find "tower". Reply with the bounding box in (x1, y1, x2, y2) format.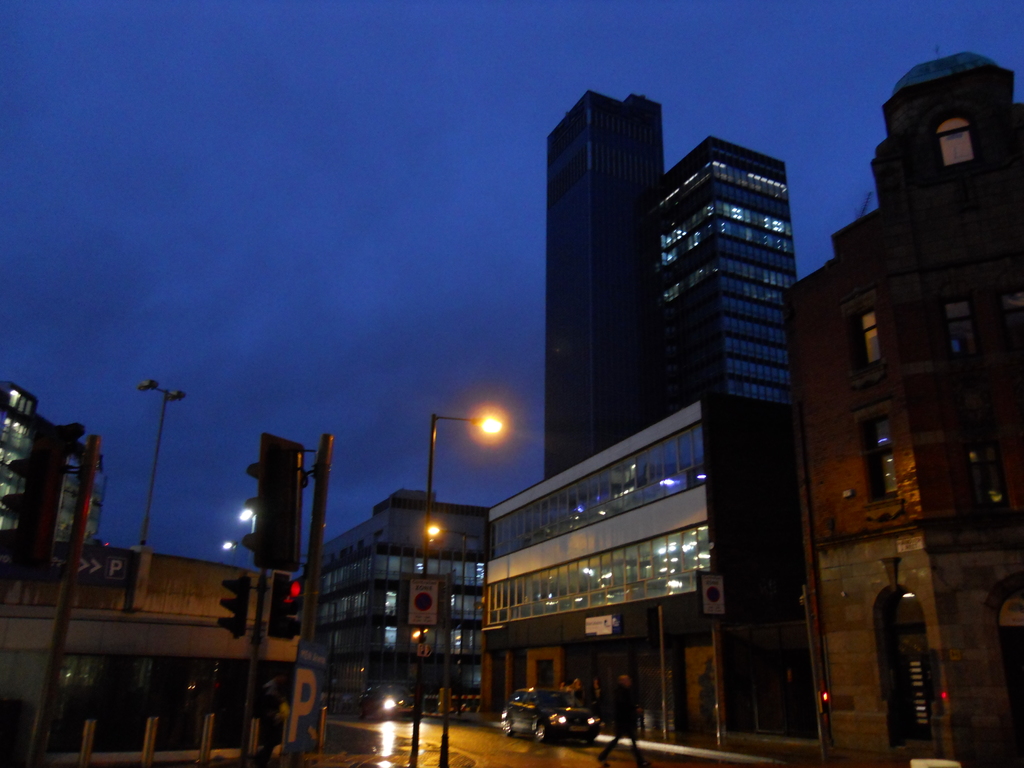
(476, 395, 814, 756).
